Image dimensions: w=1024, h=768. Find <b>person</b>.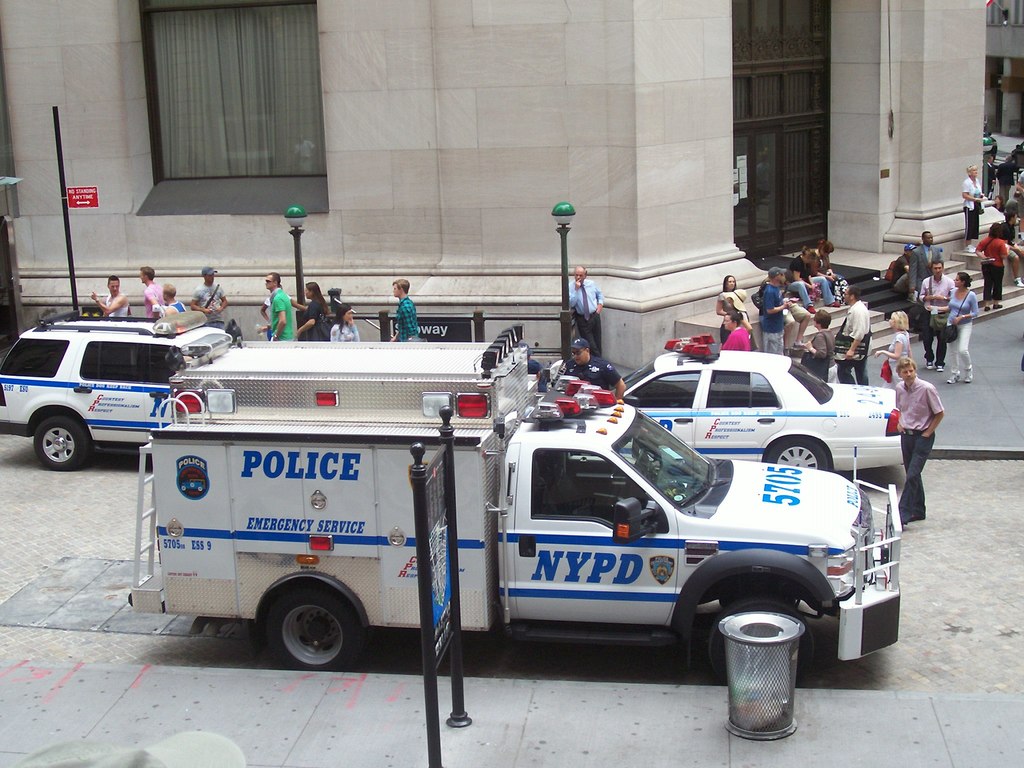
[x1=256, y1=270, x2=296, y2=342].
